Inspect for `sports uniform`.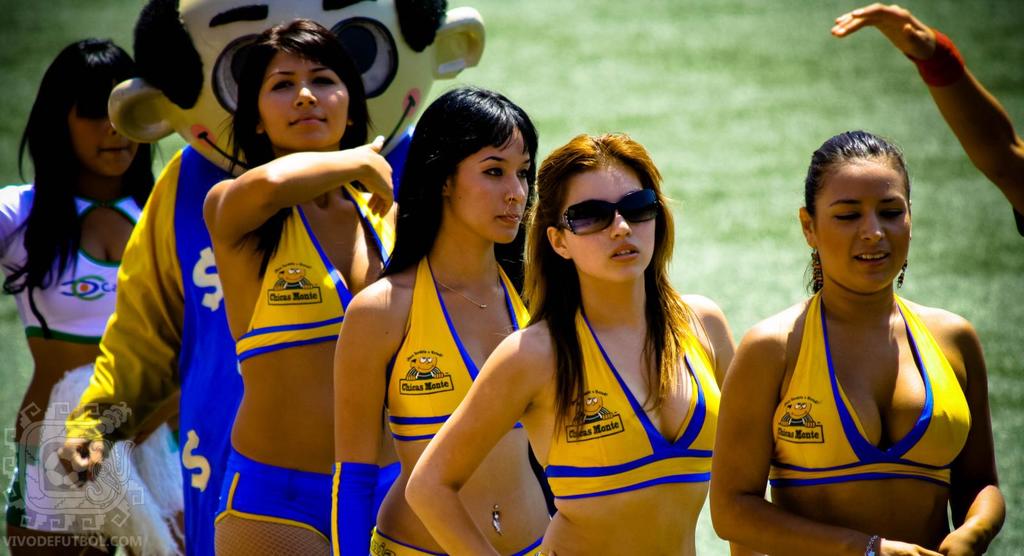
Inspection: bbox=(201, 166, 411, 555).
